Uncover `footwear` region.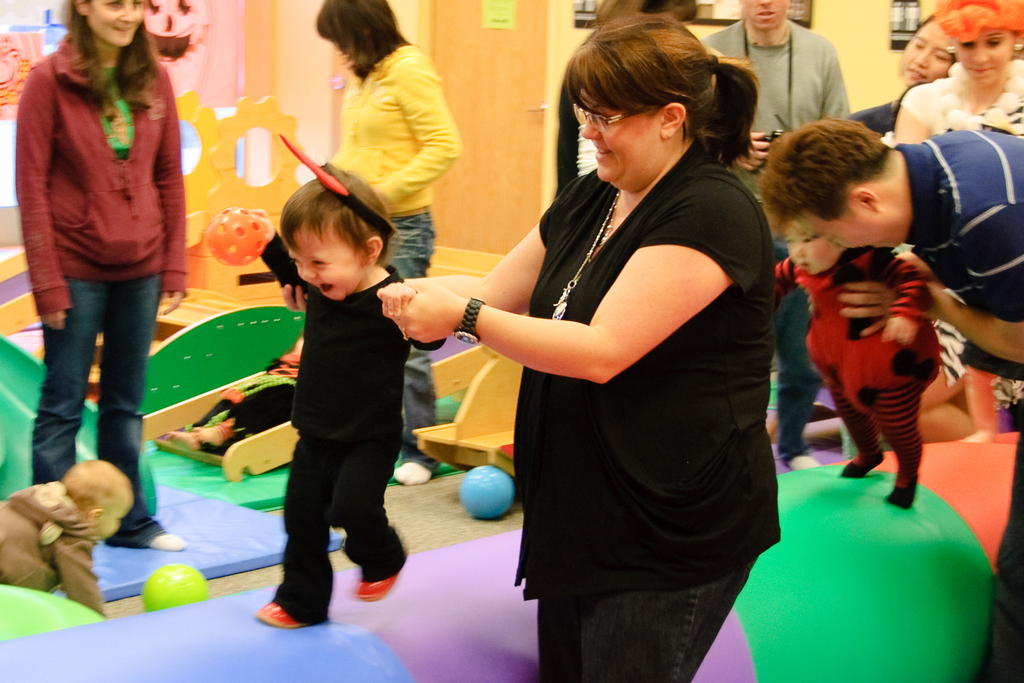
Uncovered: 258,600,324,626.
